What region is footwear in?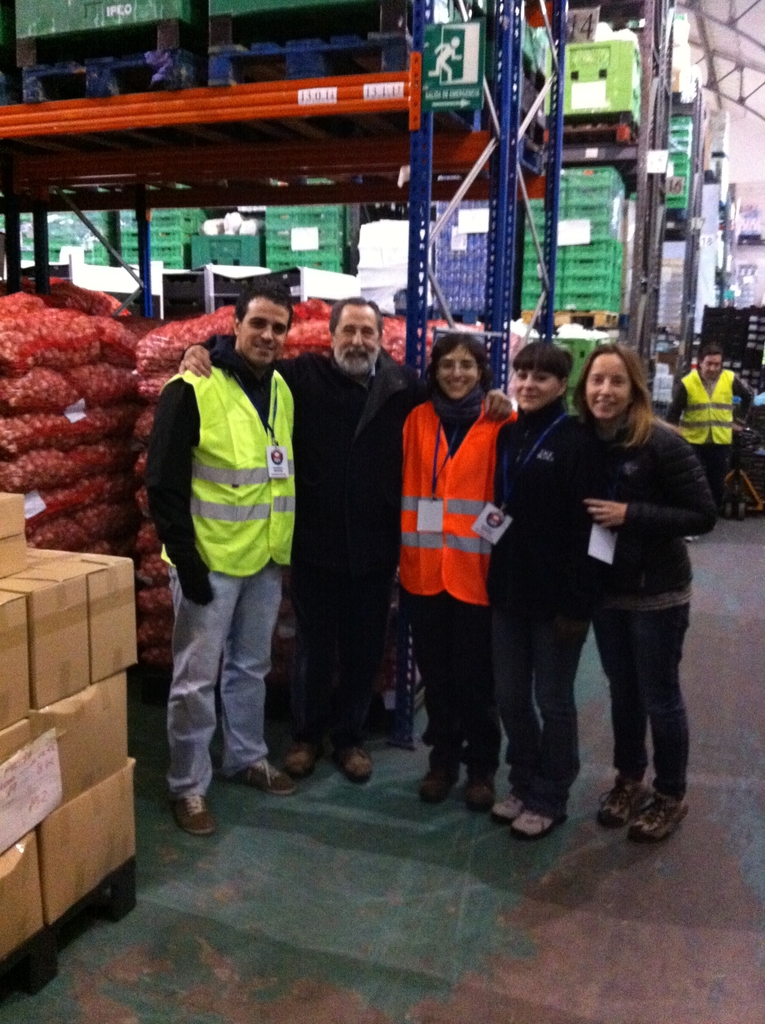
BBox(510, 795, 569, 840).
